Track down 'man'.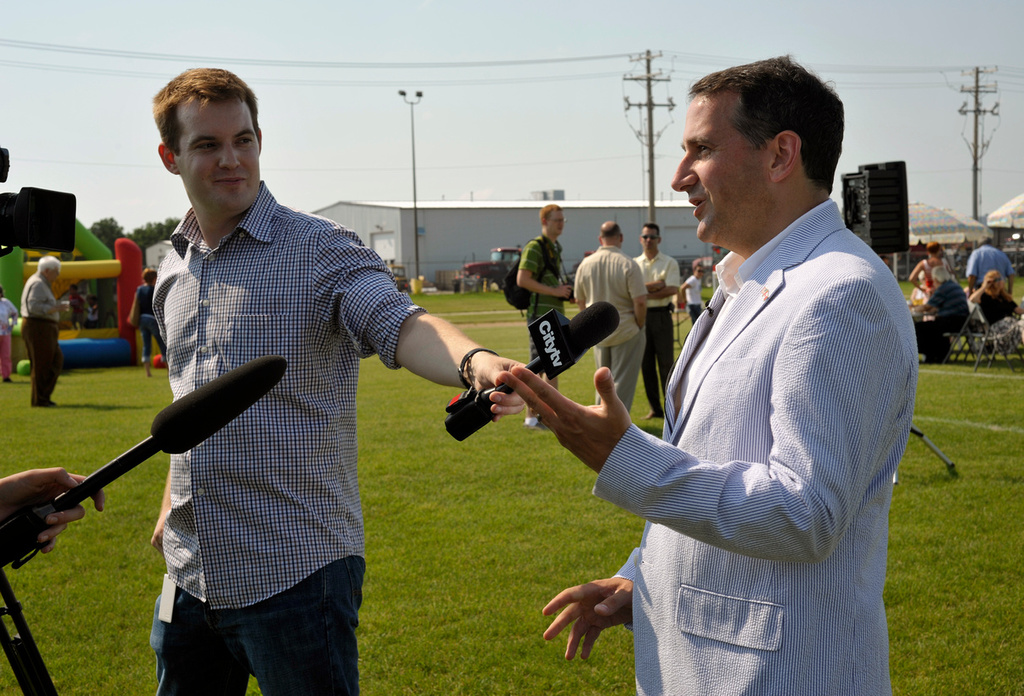
Tracked to bbox=(18, 257, 74, 384).
